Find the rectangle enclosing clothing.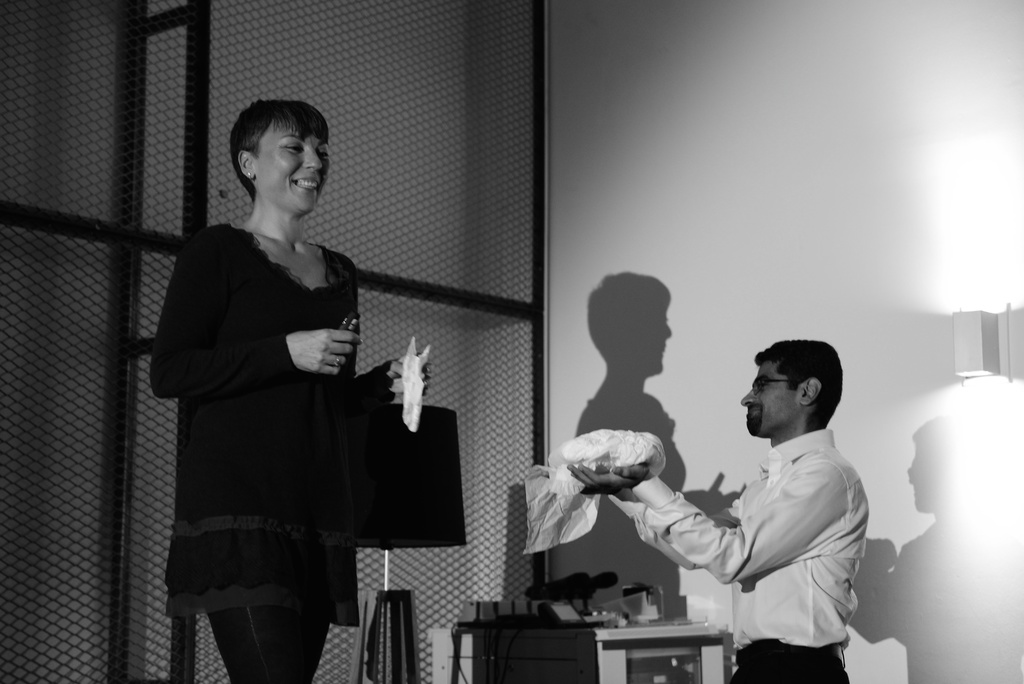
pyautogui.locateOnScreen(156, 211, 403, 683).
